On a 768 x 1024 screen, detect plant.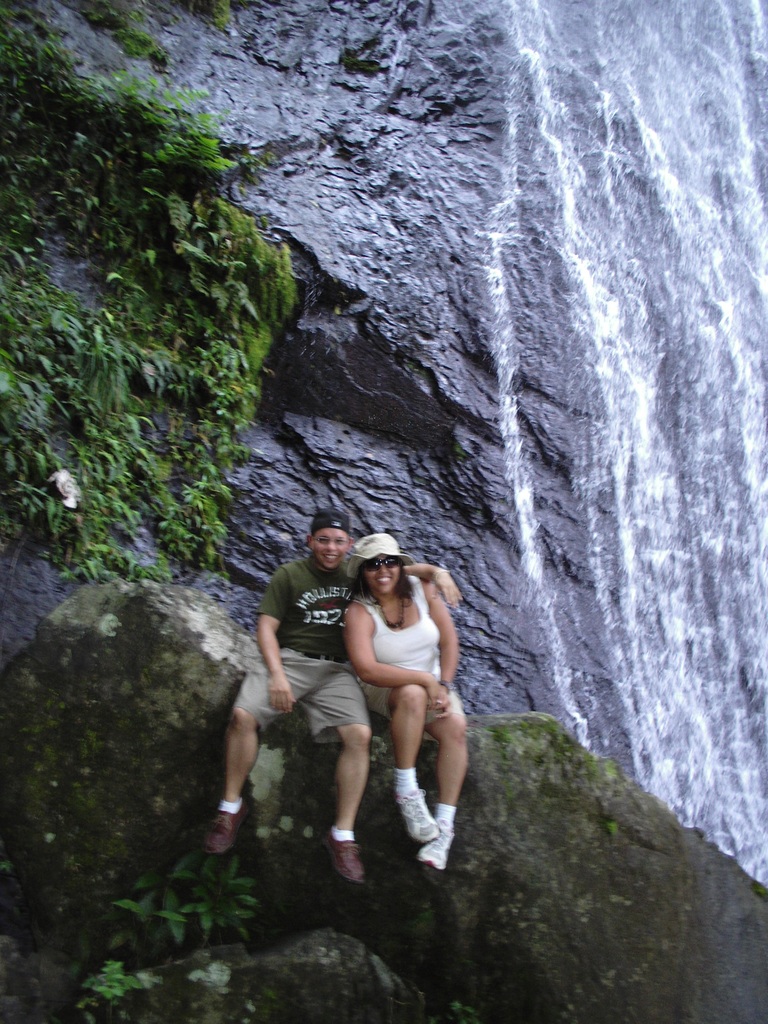
<box>119,846,269,961</box>.
